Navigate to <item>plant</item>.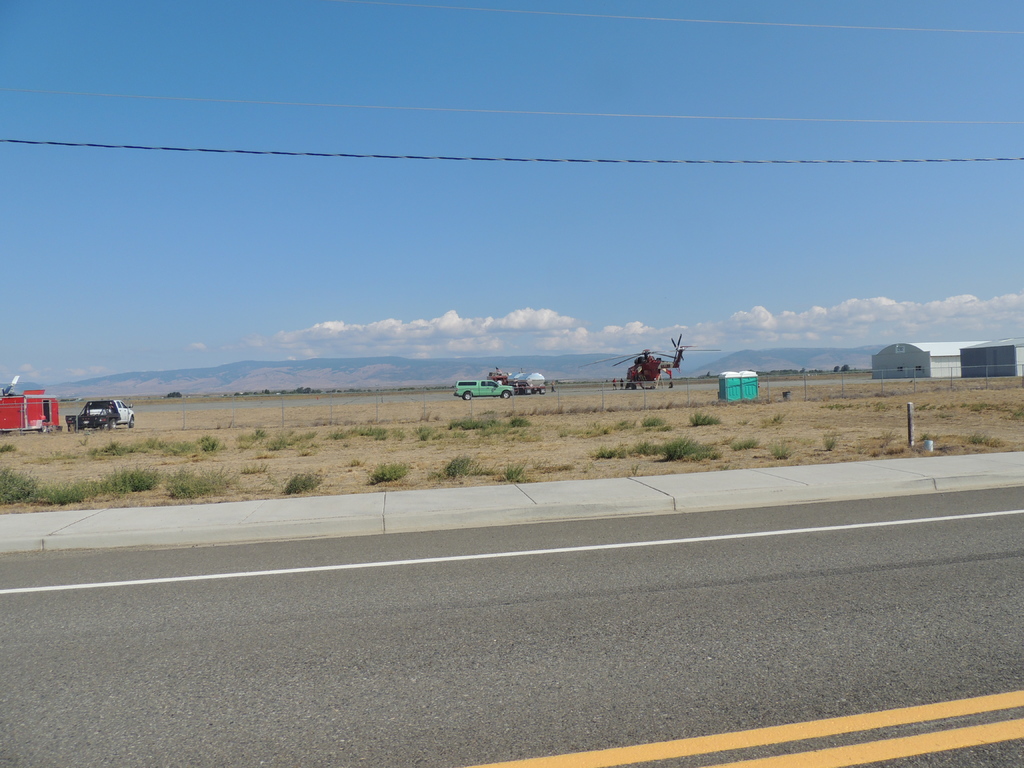
Navigation target: 634,438,657,454.
